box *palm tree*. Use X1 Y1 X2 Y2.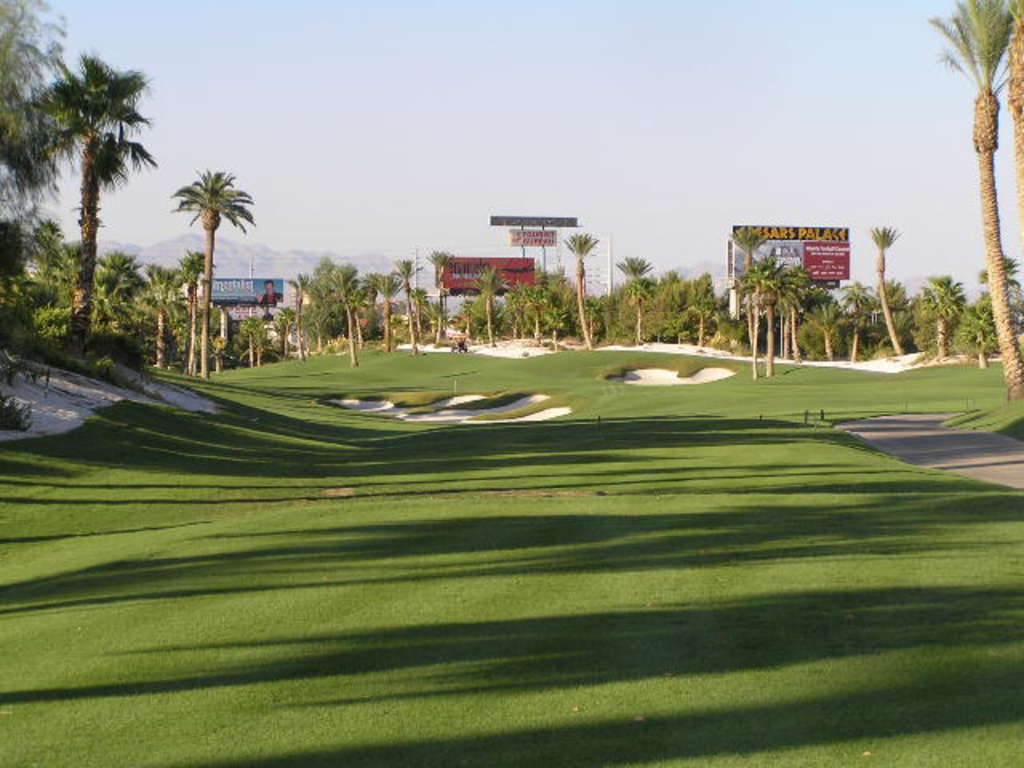
870 219 899 402.
